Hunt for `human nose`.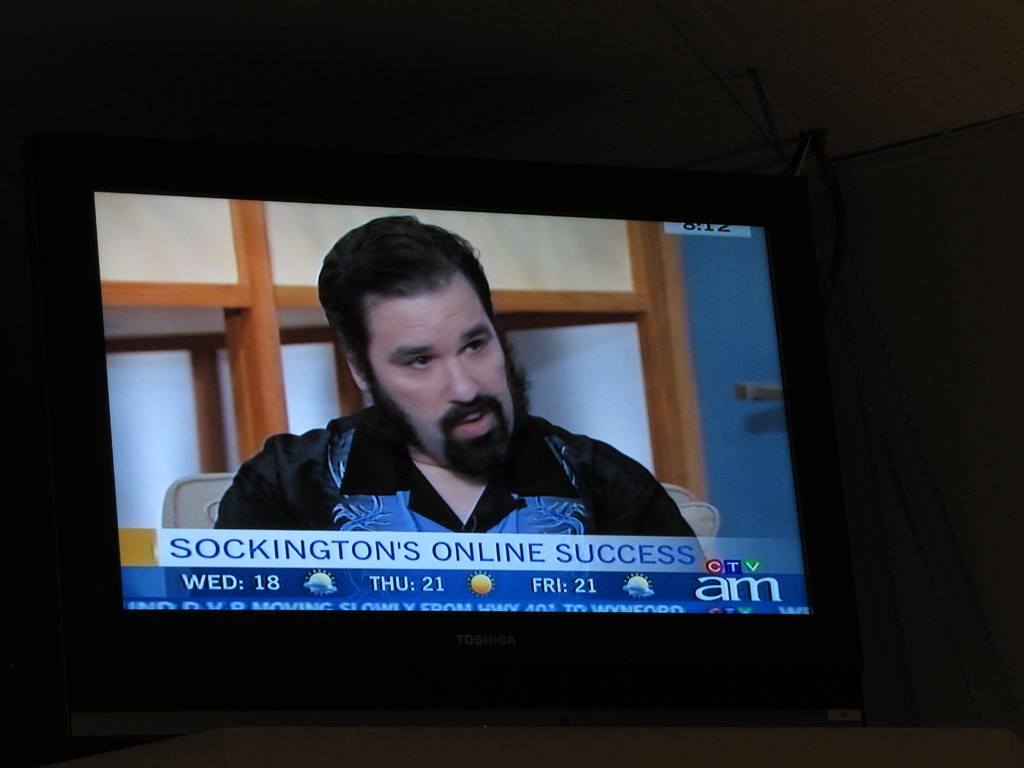
Hunted down at [447, 355, 480, 404].
